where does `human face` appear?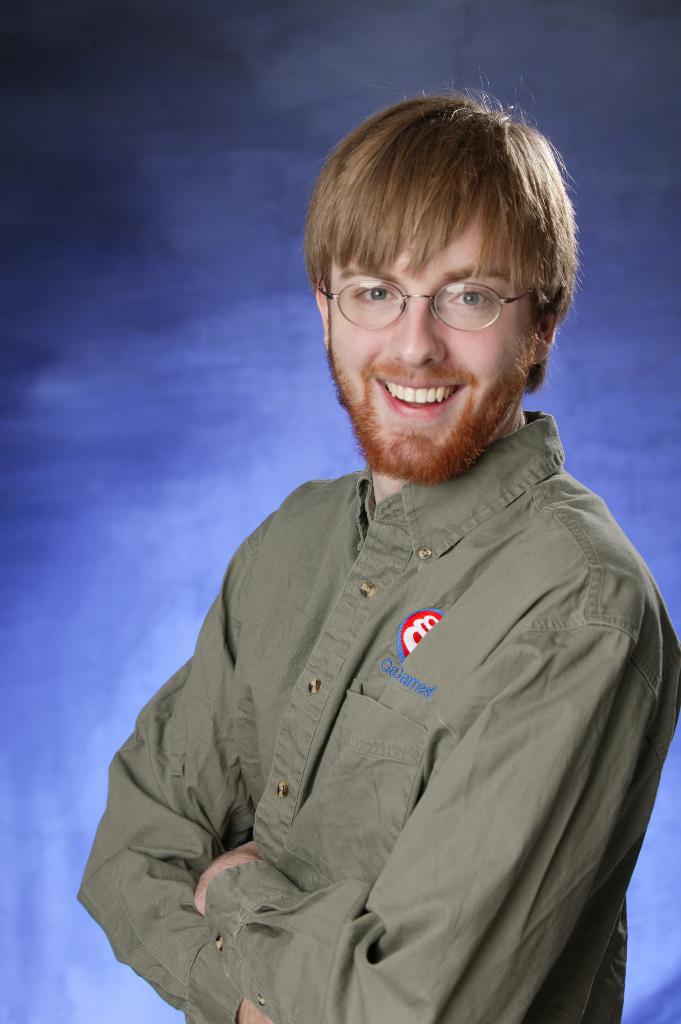
Appears at 328, 218, 538, 481.
